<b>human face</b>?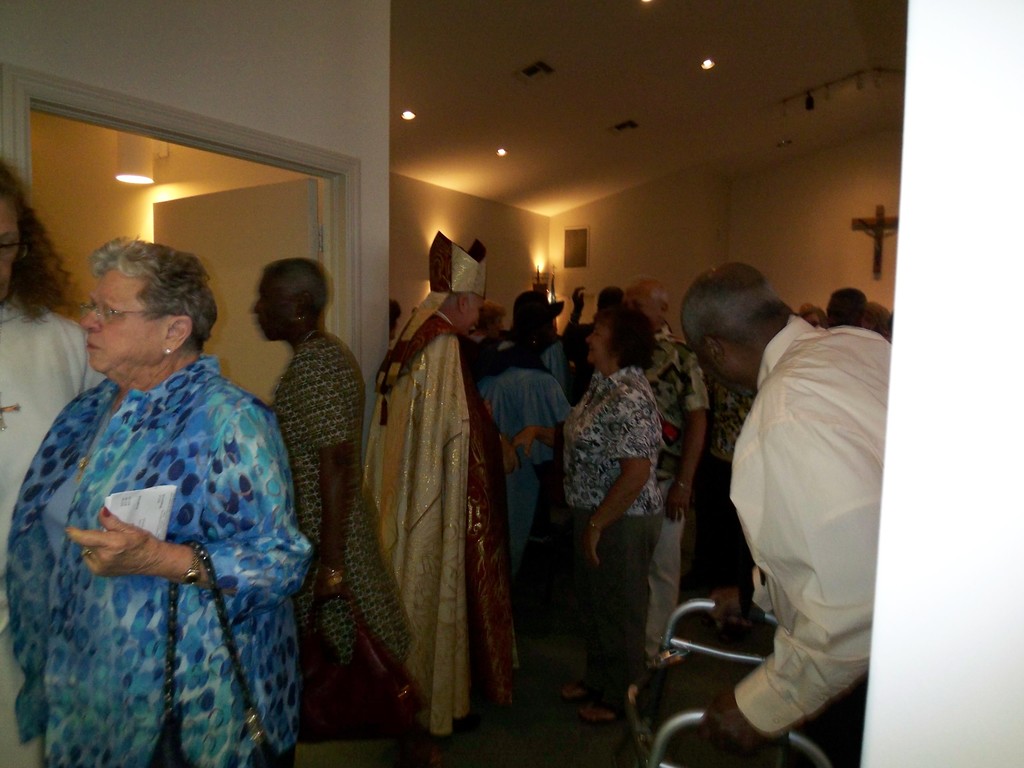
623:283:661:329
